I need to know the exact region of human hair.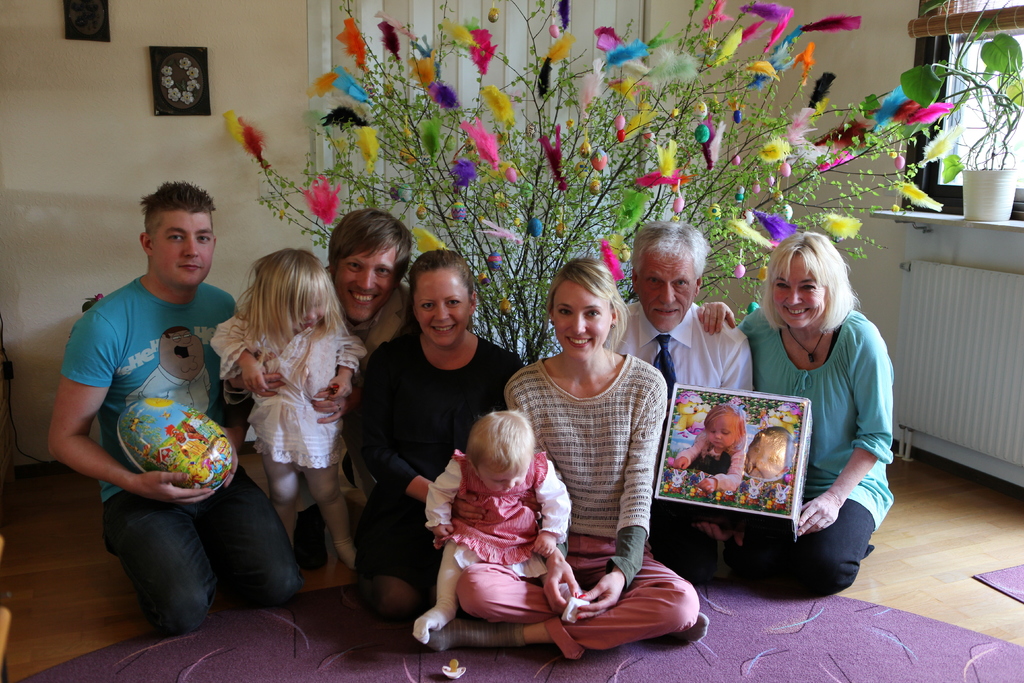
Region: Rect(387, 252, 477, 341).
